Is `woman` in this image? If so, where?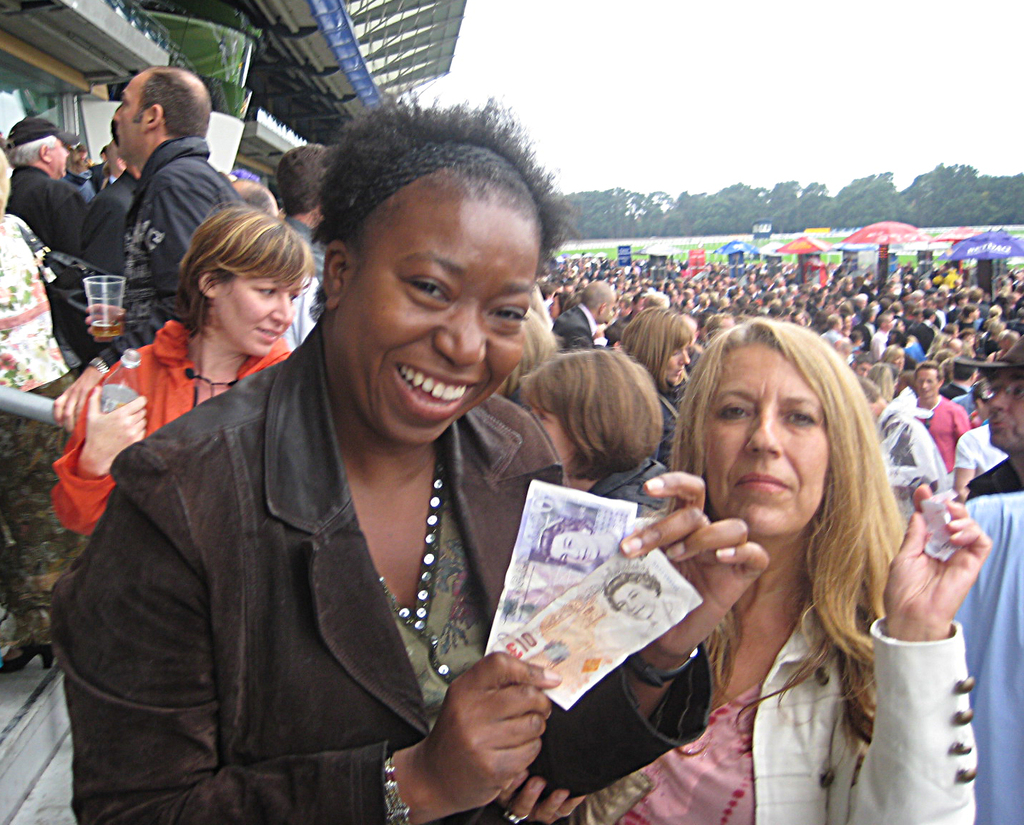
Yes, at [x1=49, y1=203, x2=312, y2=540].
